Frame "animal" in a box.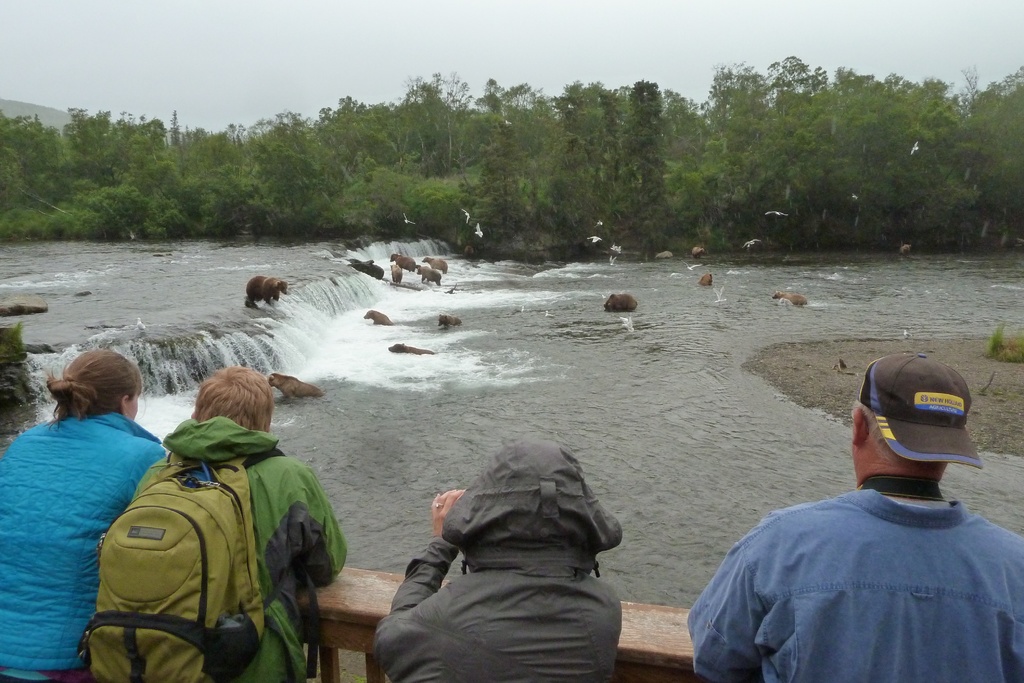
crop(584, 233, 600, 243).
